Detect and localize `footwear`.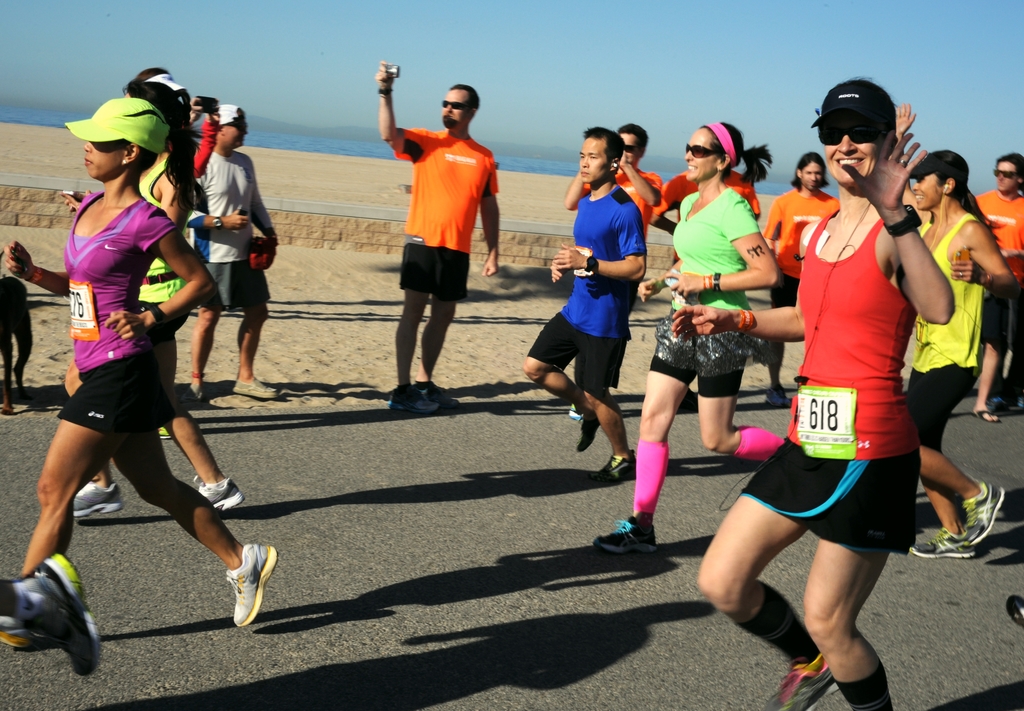
Localized at <region>972, 411, 1000, 425</region>.
